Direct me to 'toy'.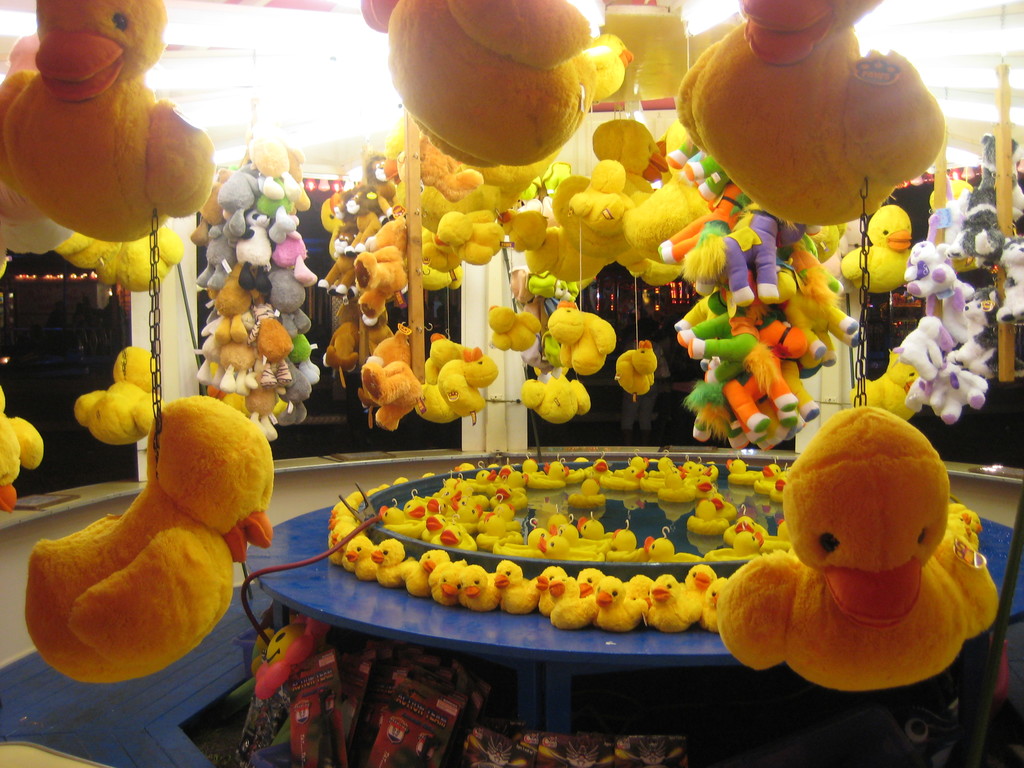
Direction: {"left": 545, "top": 506, "right": 569, "bottom": 532}.
